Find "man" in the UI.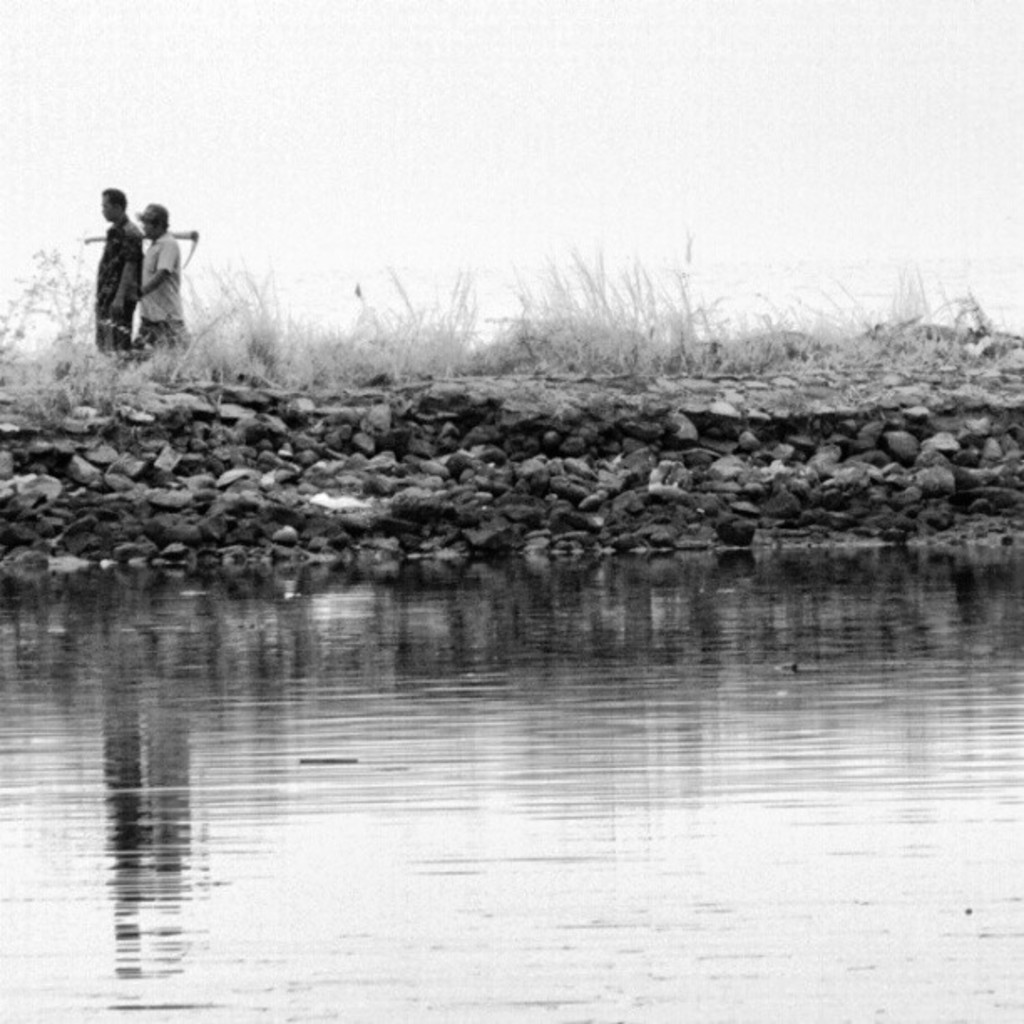
UI element at locate(95, 186, 144, 356).
